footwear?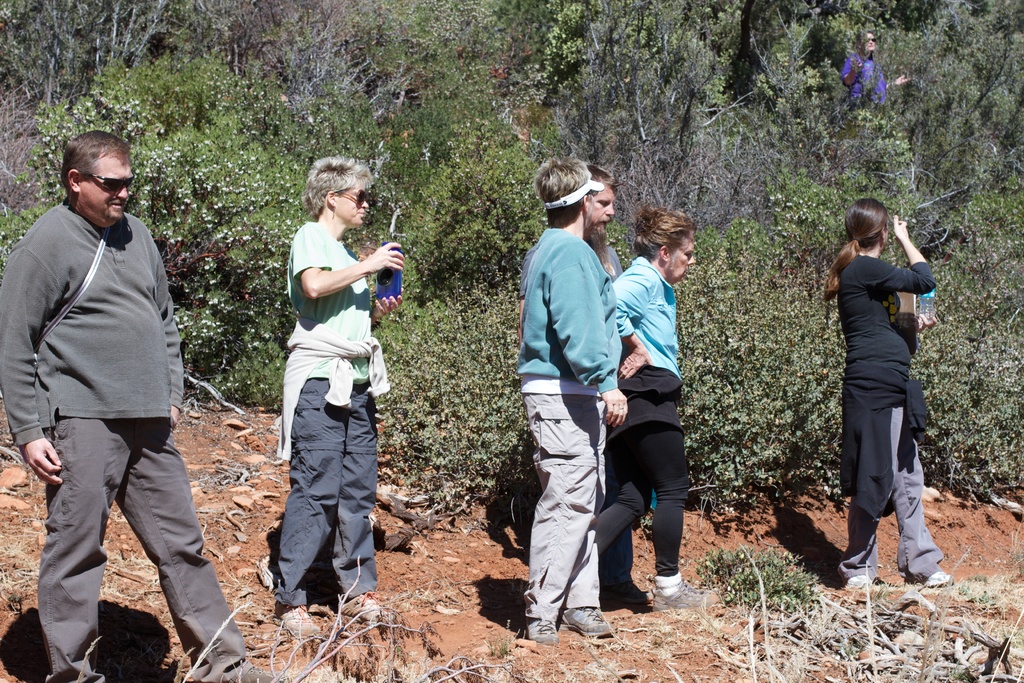
pyautogui.locateOnScreen(563, 613, 614, 638)
